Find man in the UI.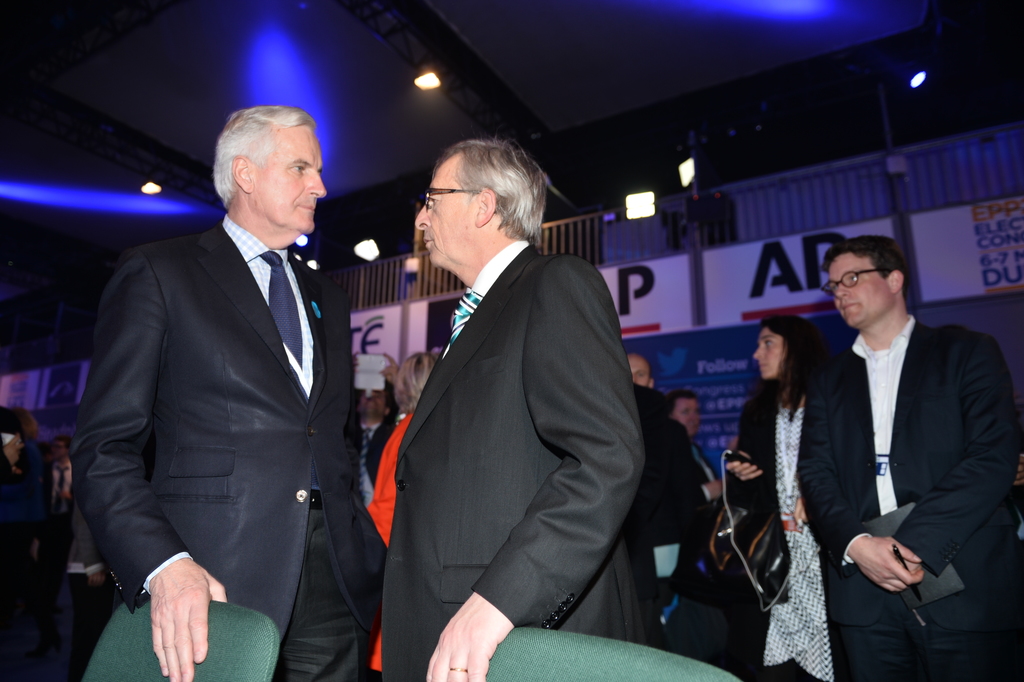
UI element at [796, 209, 1009, 681].
